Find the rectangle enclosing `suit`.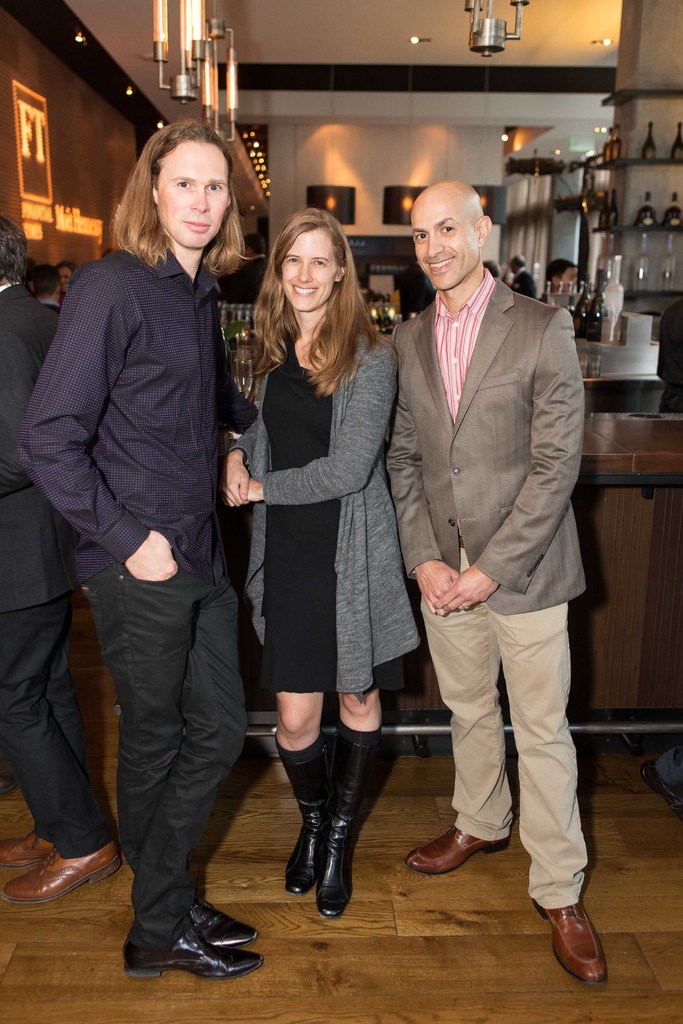
box(36, 300, 62, 323).
